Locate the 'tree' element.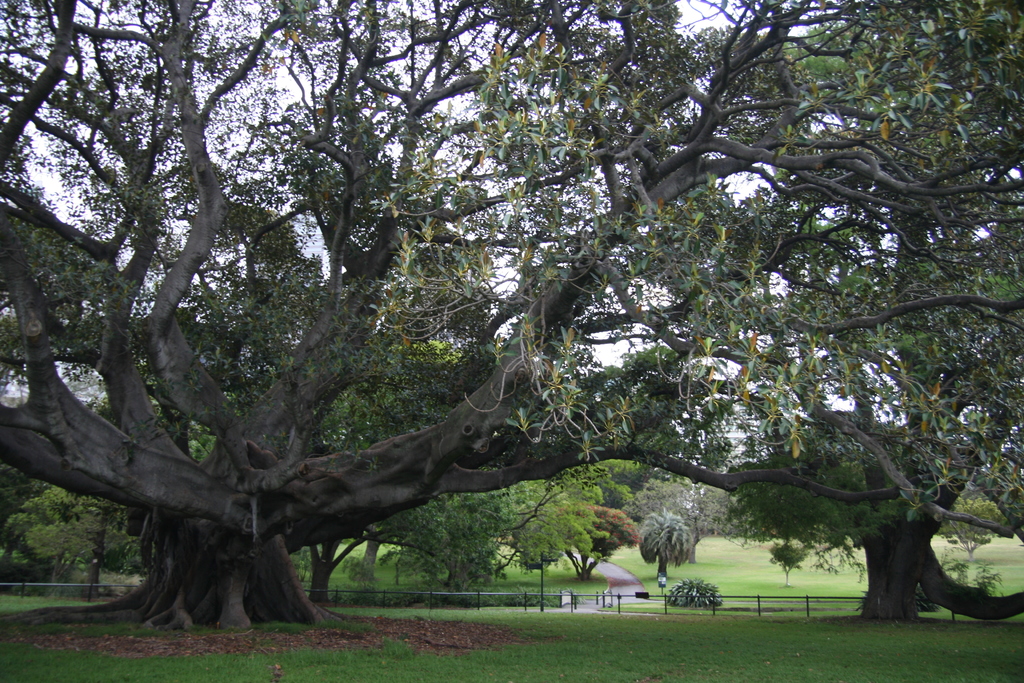
Element bbox: <box>536,499,646,577</box>.
